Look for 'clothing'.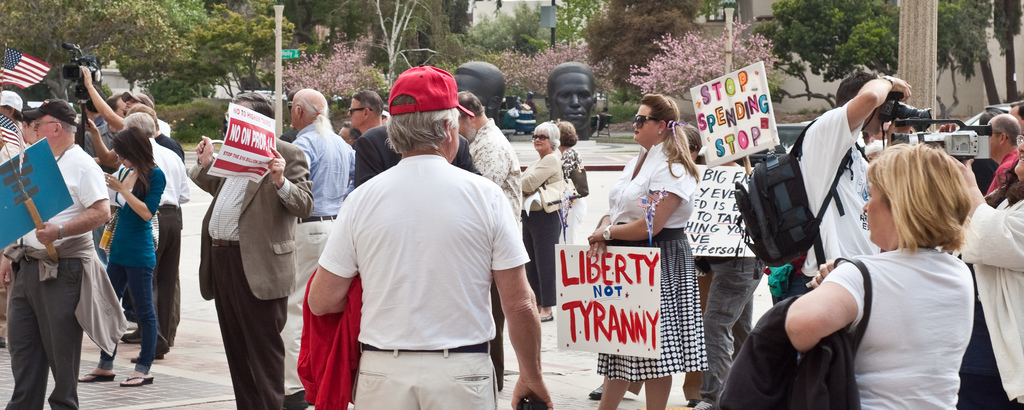
Found: pyautogui.locateOnScreen(519, 149, 561, 310).
